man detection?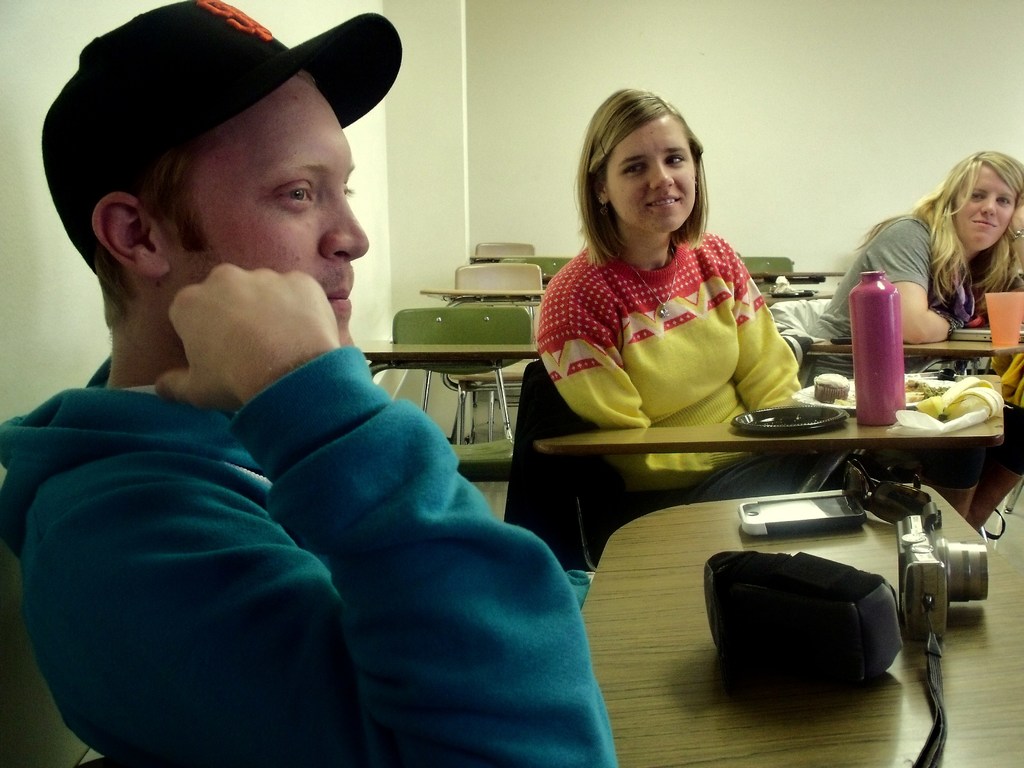
x1=1, y1=28, x2=586, y2=746
